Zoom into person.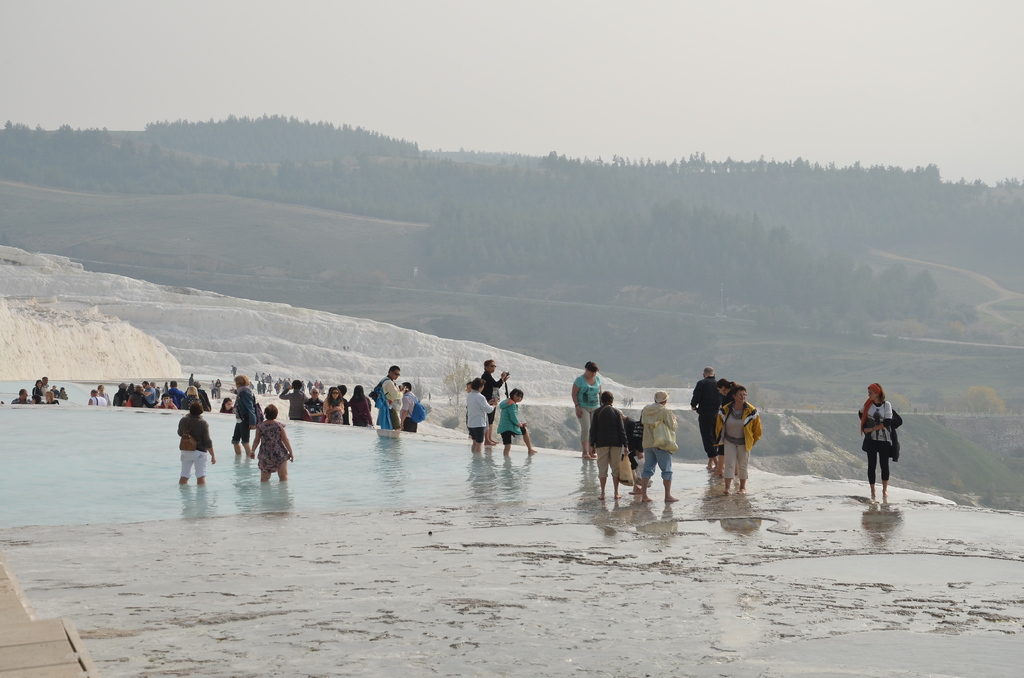
Zoom target: [145, 383, 158, 408].
